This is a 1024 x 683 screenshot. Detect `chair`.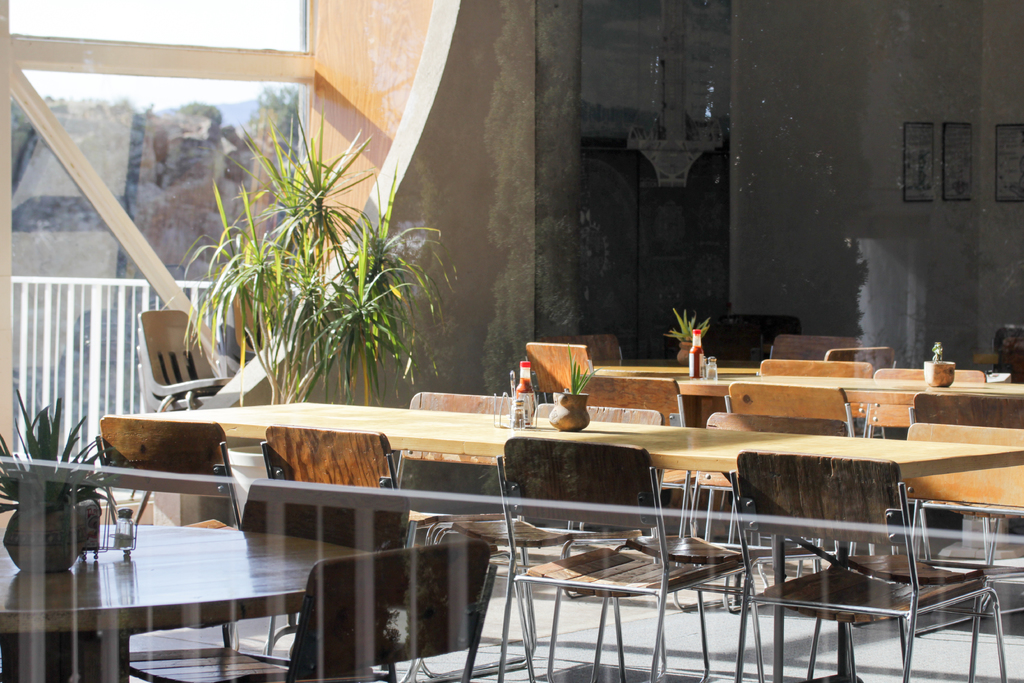
[left=729, top=378, right=880, bottom=609].
